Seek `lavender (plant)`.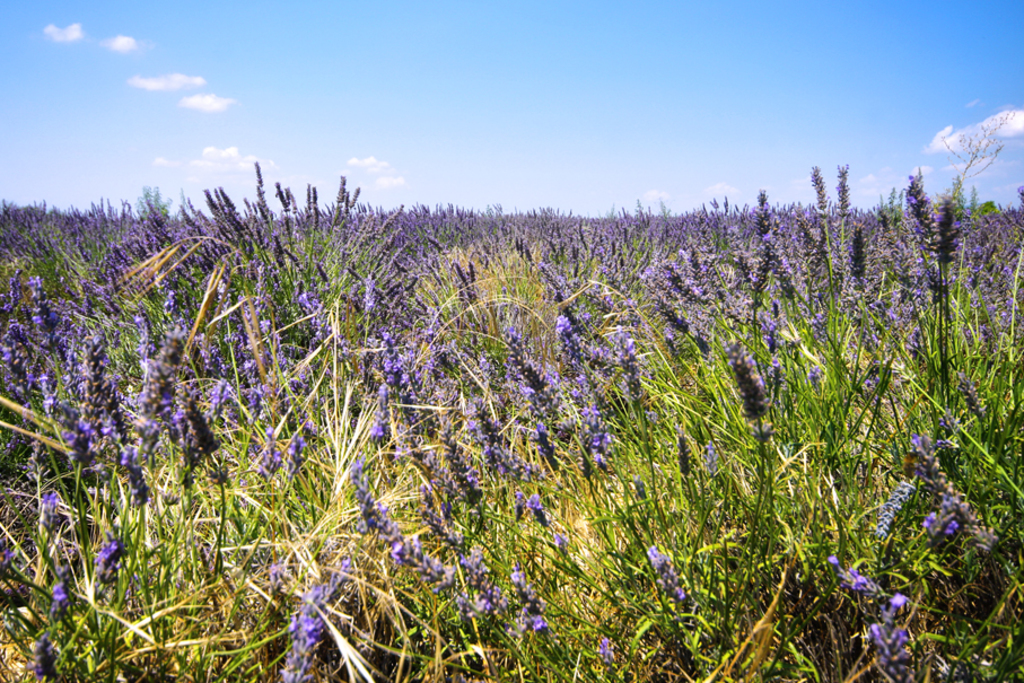
454 550 498 613.
